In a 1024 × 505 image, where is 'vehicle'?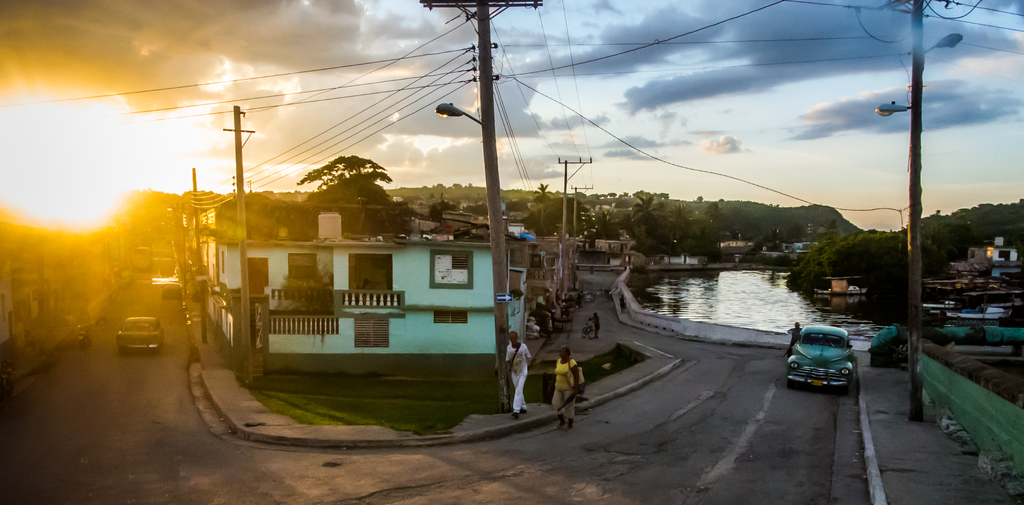
left=811, top=275, right=867, bottom=296.
